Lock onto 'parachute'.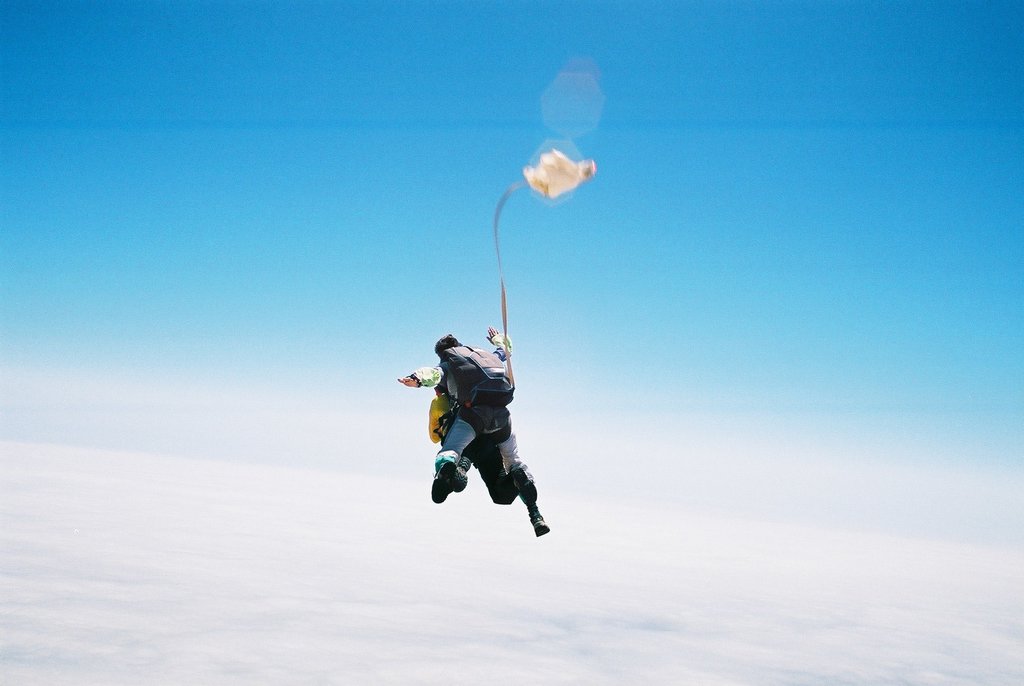
Locked: (left=435, top=146, right=600, bottom=448).
